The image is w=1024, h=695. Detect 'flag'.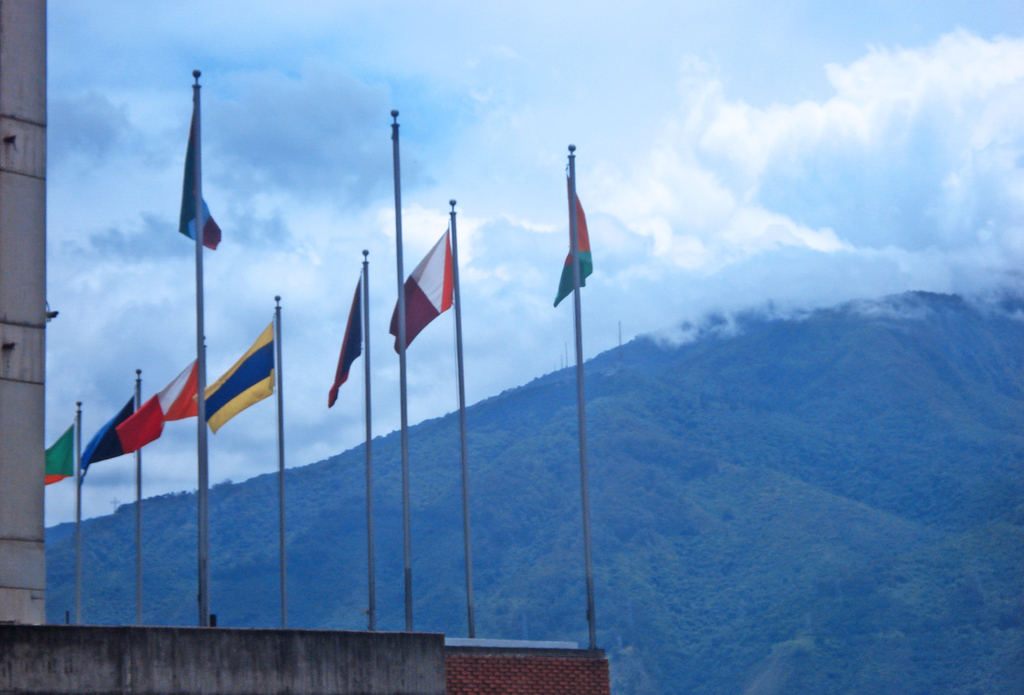
Detection: [552, 153, 596, 309].
